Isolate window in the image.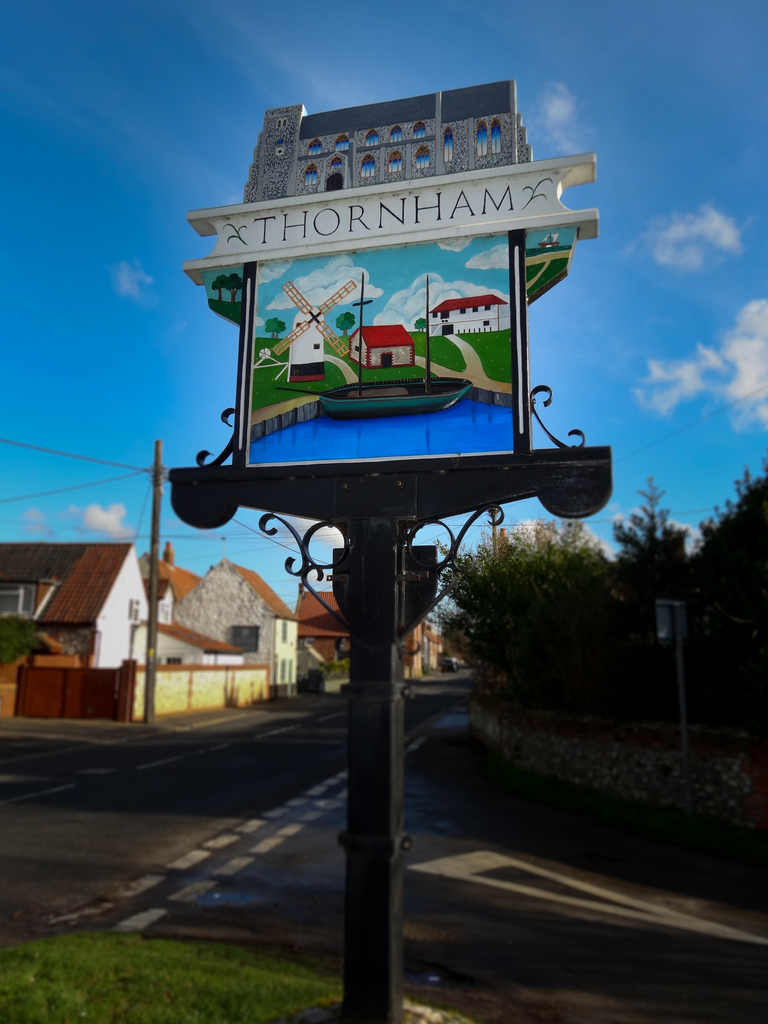
Isolated region: <bbox>1, 577, 57, 621</bbox>.
